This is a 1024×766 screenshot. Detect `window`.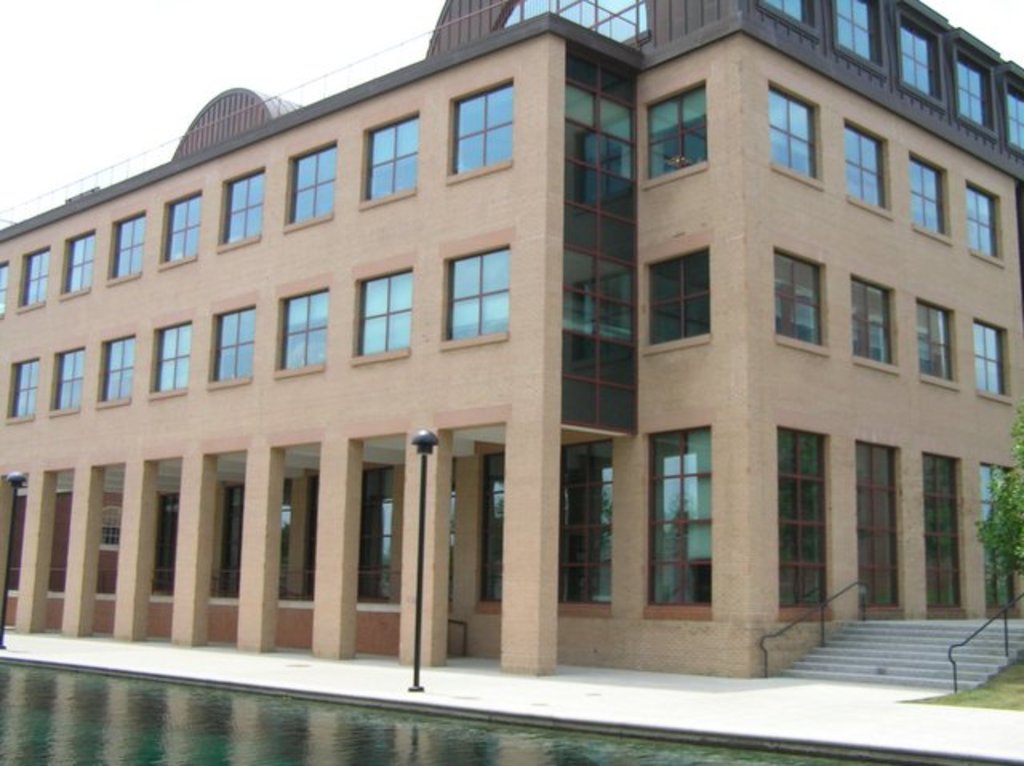
[left=283, top=473, right=298, bottom=606].
